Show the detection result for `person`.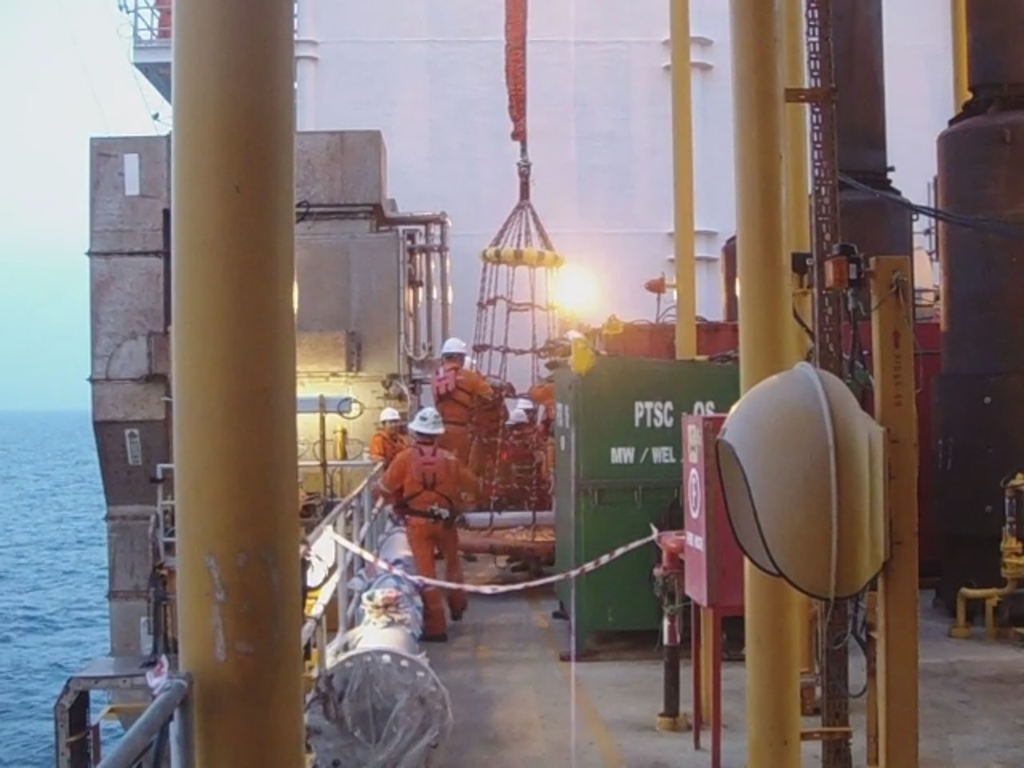
left=366, top=408, right=408, bottom=472.
